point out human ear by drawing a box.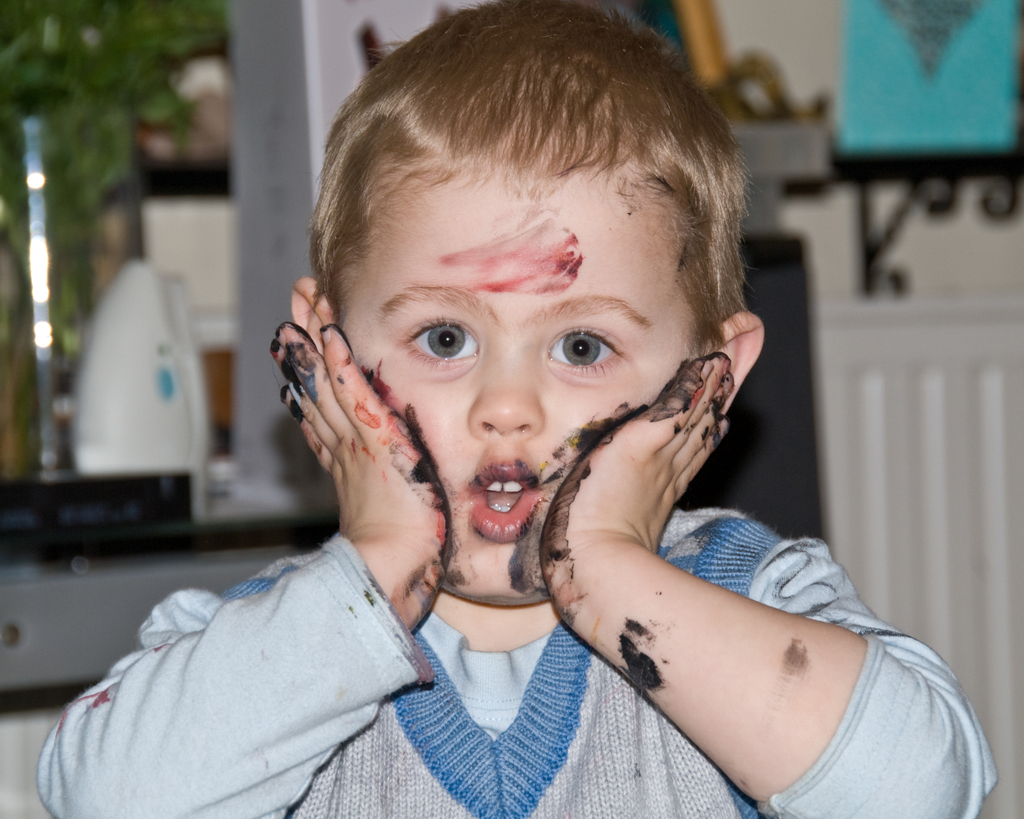
[289, 275, 336, 353].
